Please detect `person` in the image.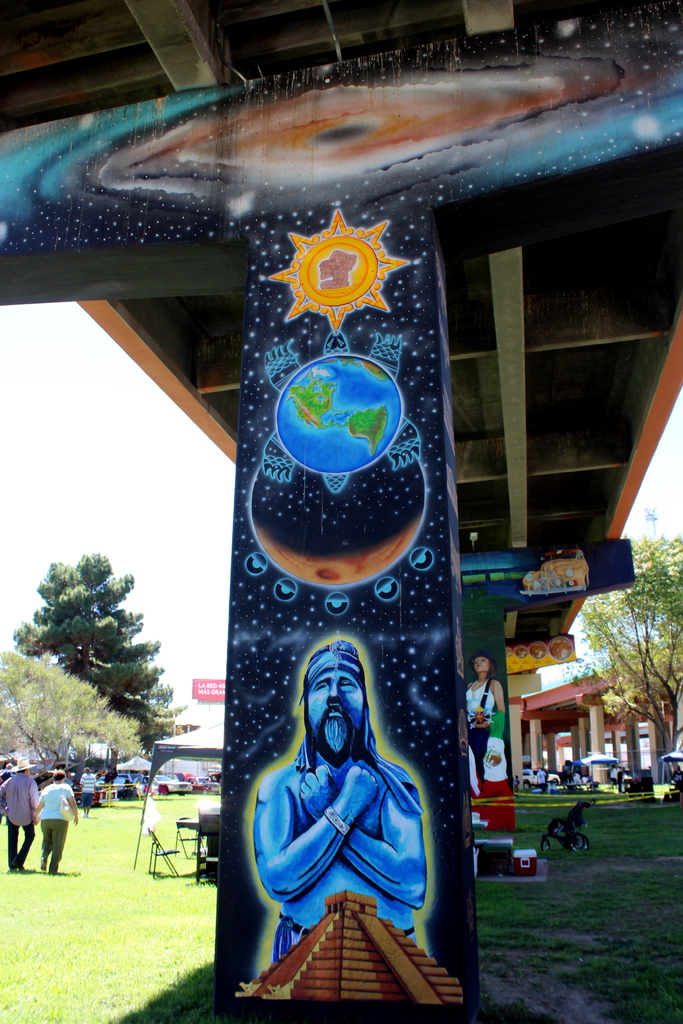
(243, 632, 429, 963).
